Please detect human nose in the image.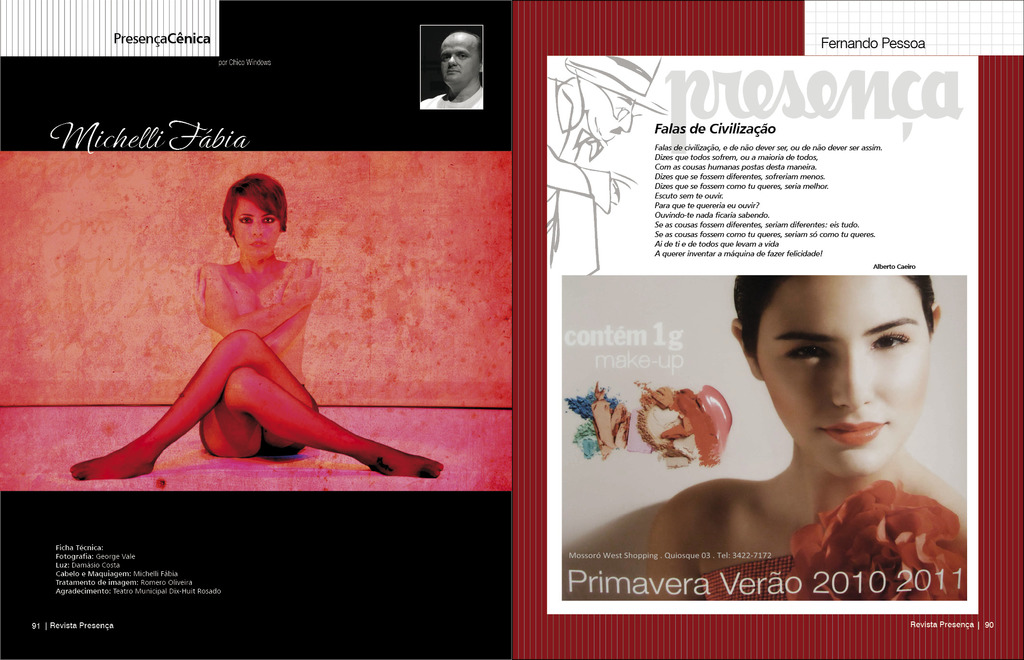
250, 218, 263, 236.
